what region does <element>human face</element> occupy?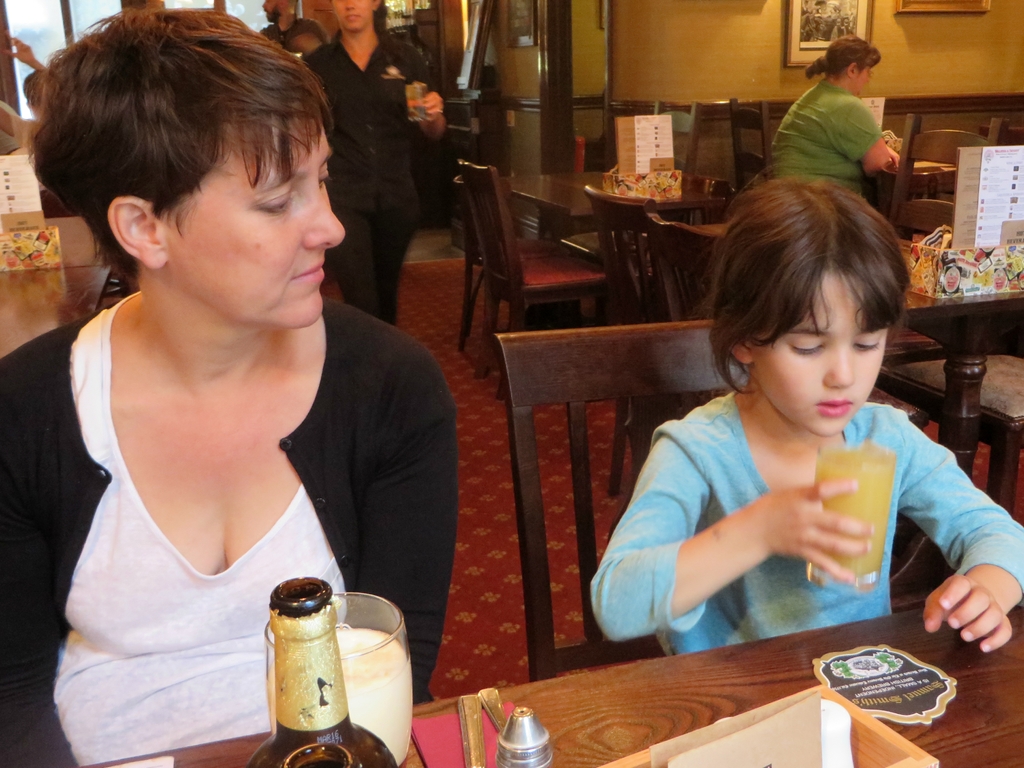
852/61/872/91.
